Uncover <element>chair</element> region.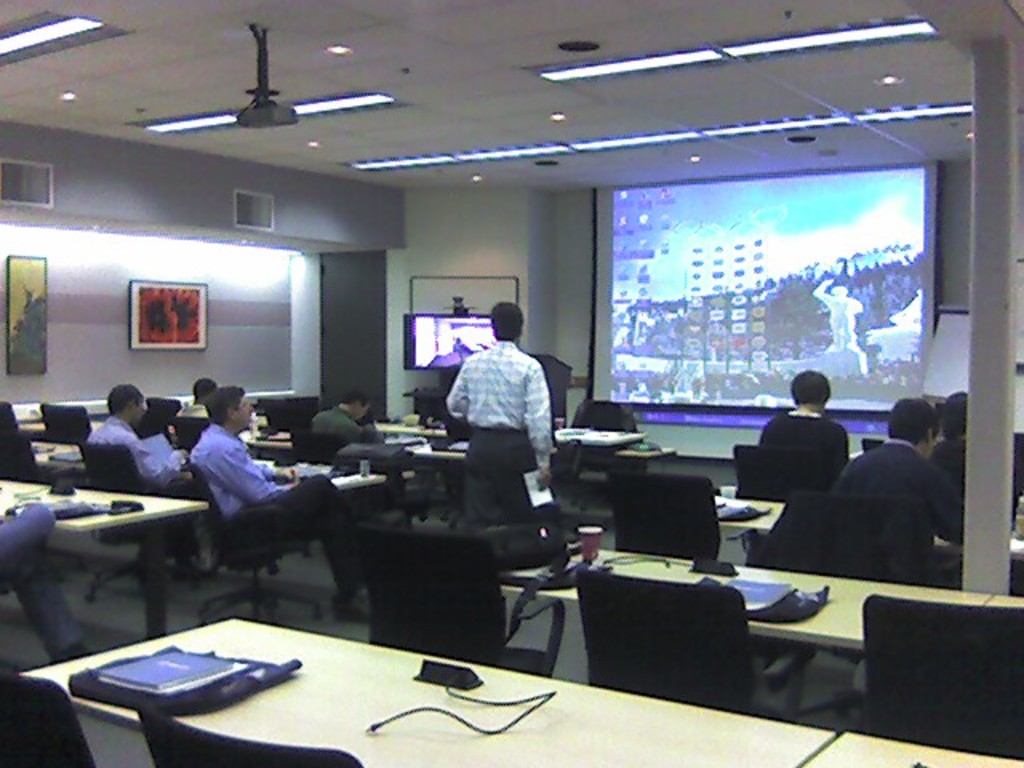
Uncovered: 0,662,96,766.
